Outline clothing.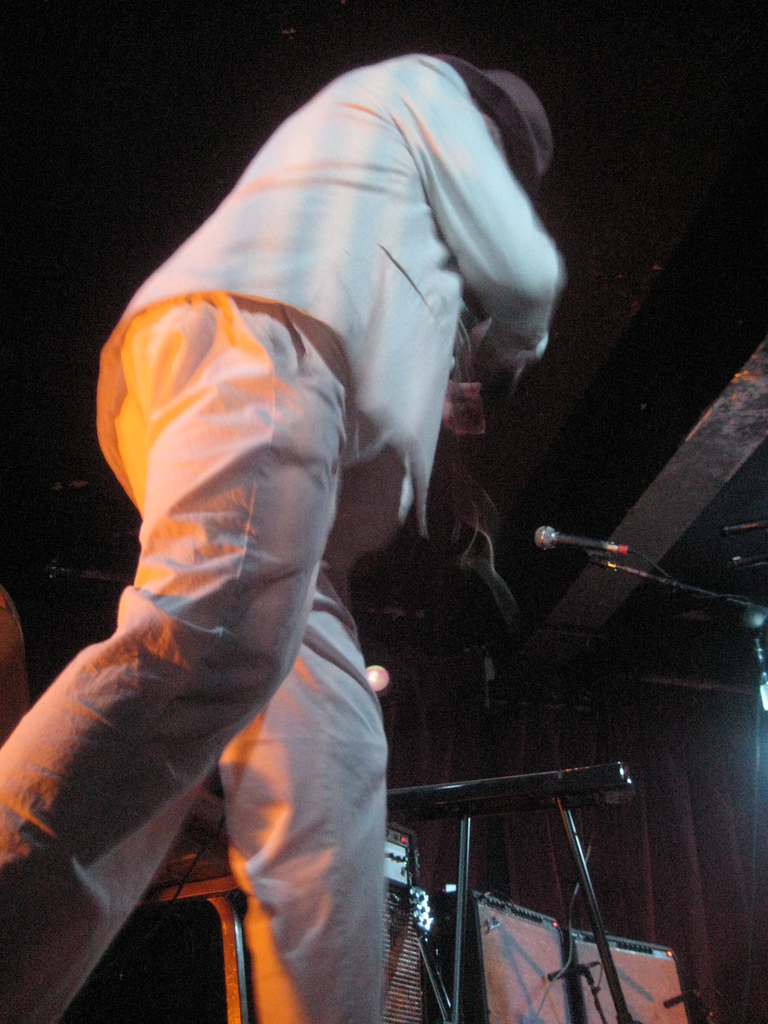
Outline: [0,52,567,1023].
